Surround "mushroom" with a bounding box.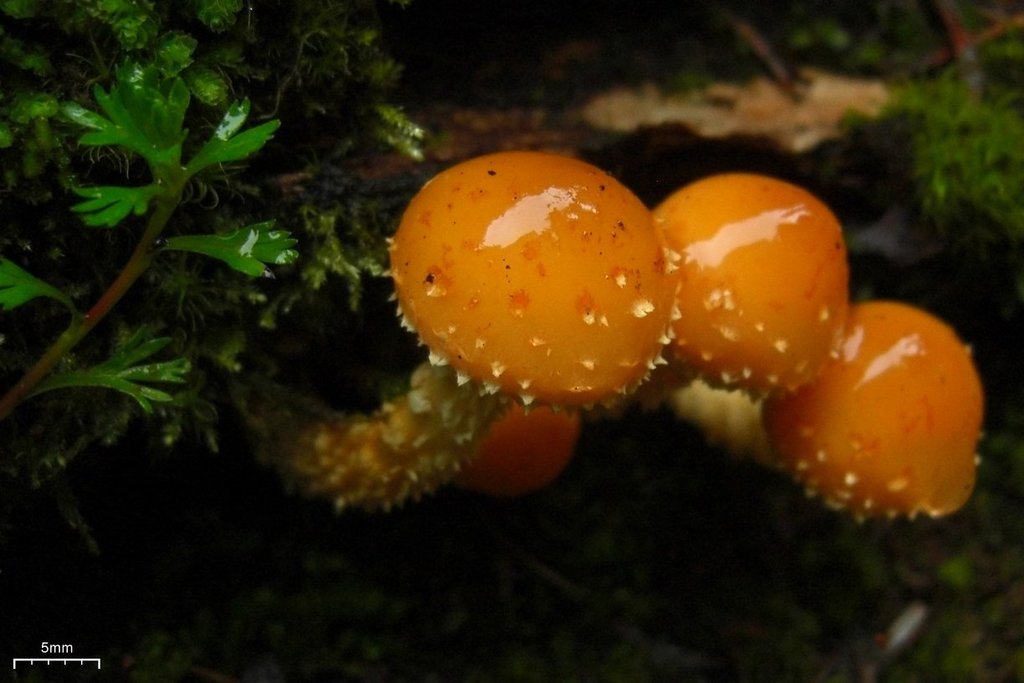
left=673, top=299, right=982, bottom=523.
